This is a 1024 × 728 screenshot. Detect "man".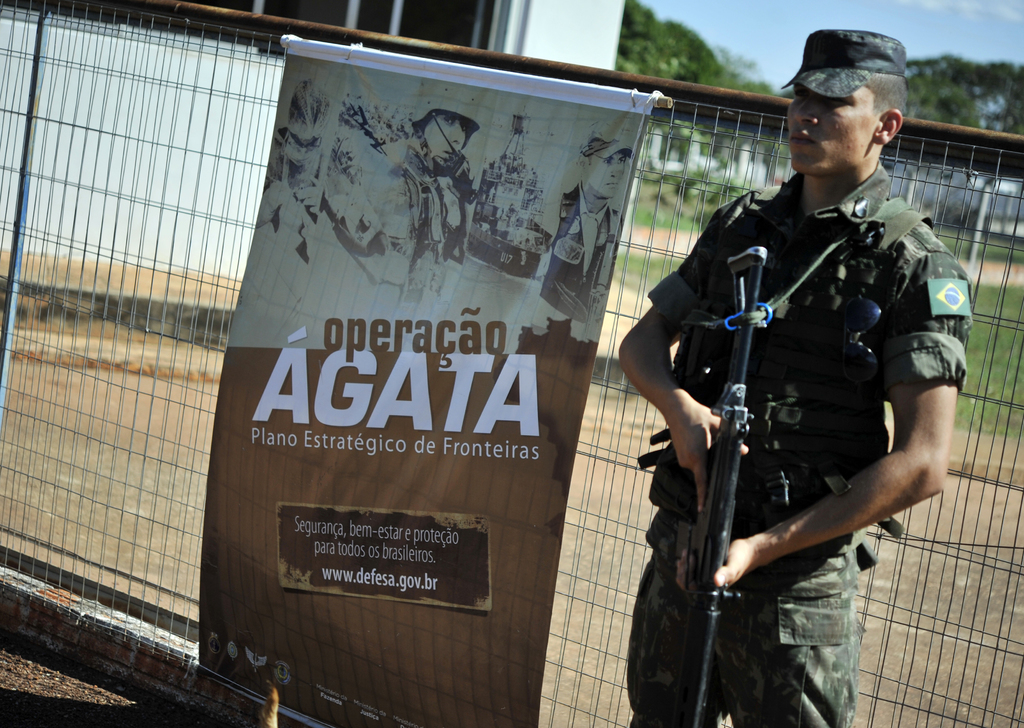
259:76:408:324.
